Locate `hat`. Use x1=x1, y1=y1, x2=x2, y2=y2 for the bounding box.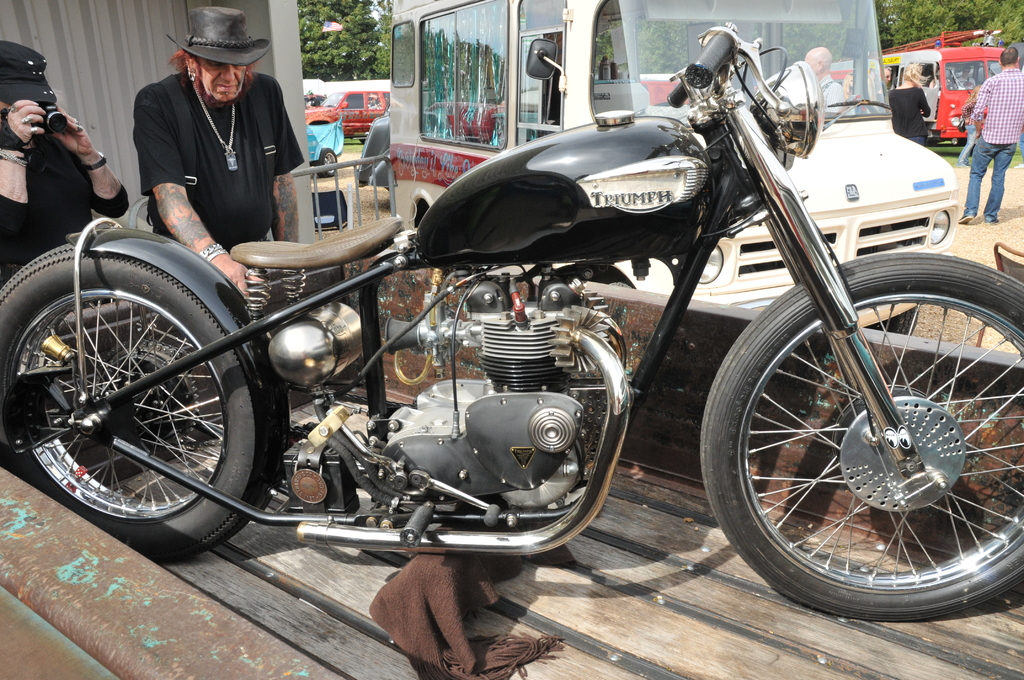
x1=0, y1=41, x2=60, y2=106.
